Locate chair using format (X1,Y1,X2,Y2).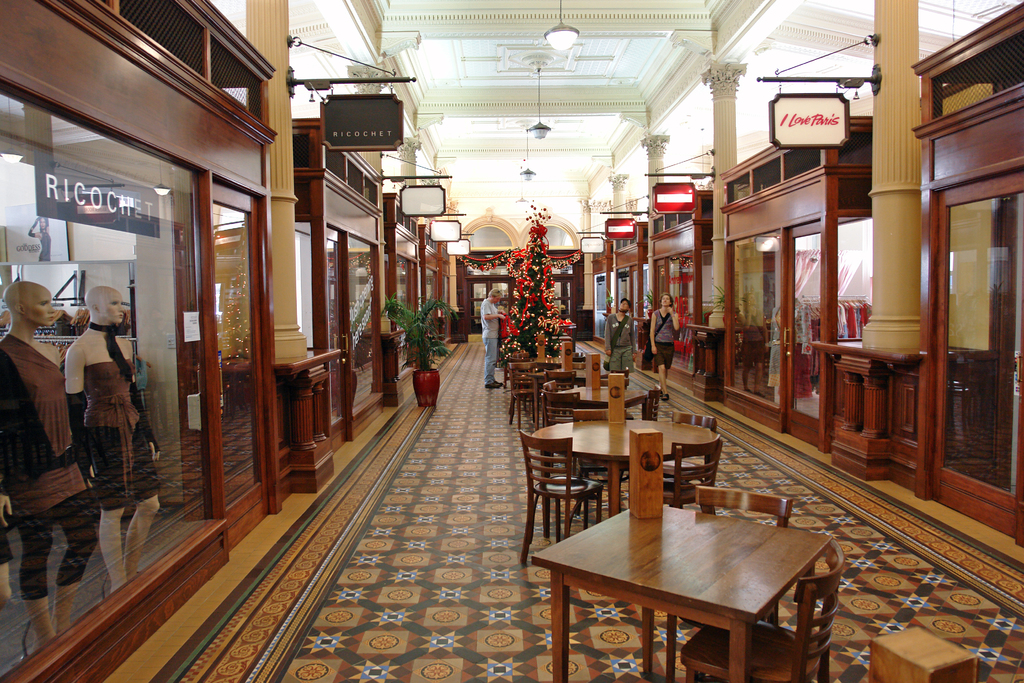
(666,436,723,515).
